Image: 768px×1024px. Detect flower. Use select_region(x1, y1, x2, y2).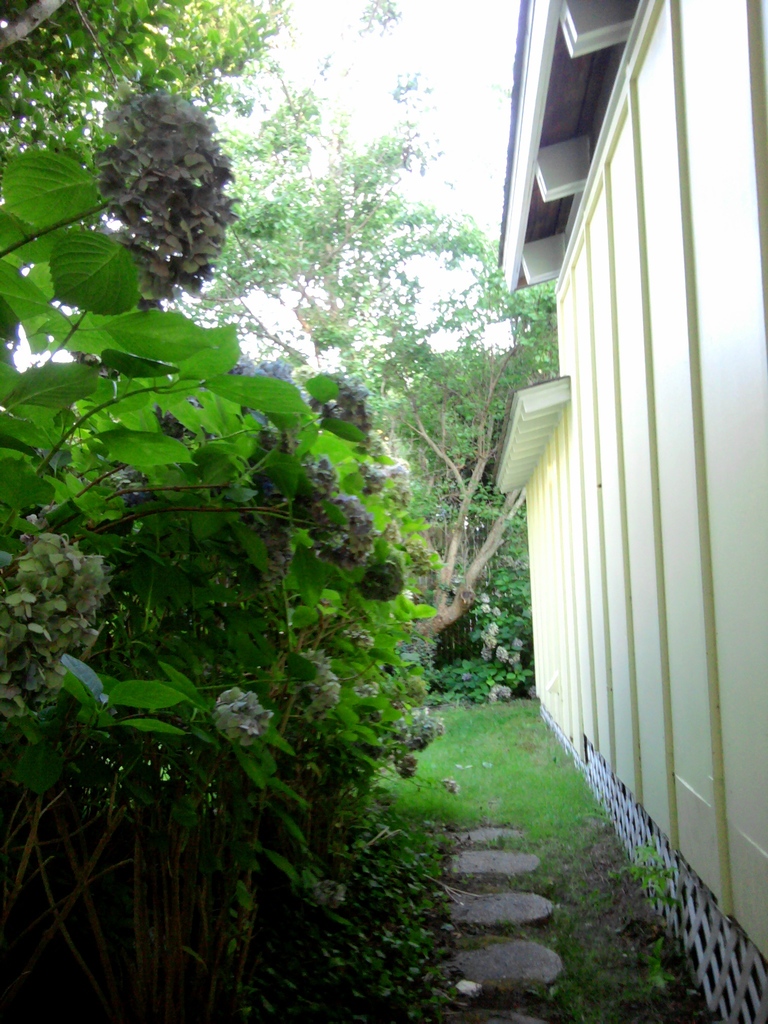
select_region(88, 83, 241, 290).
